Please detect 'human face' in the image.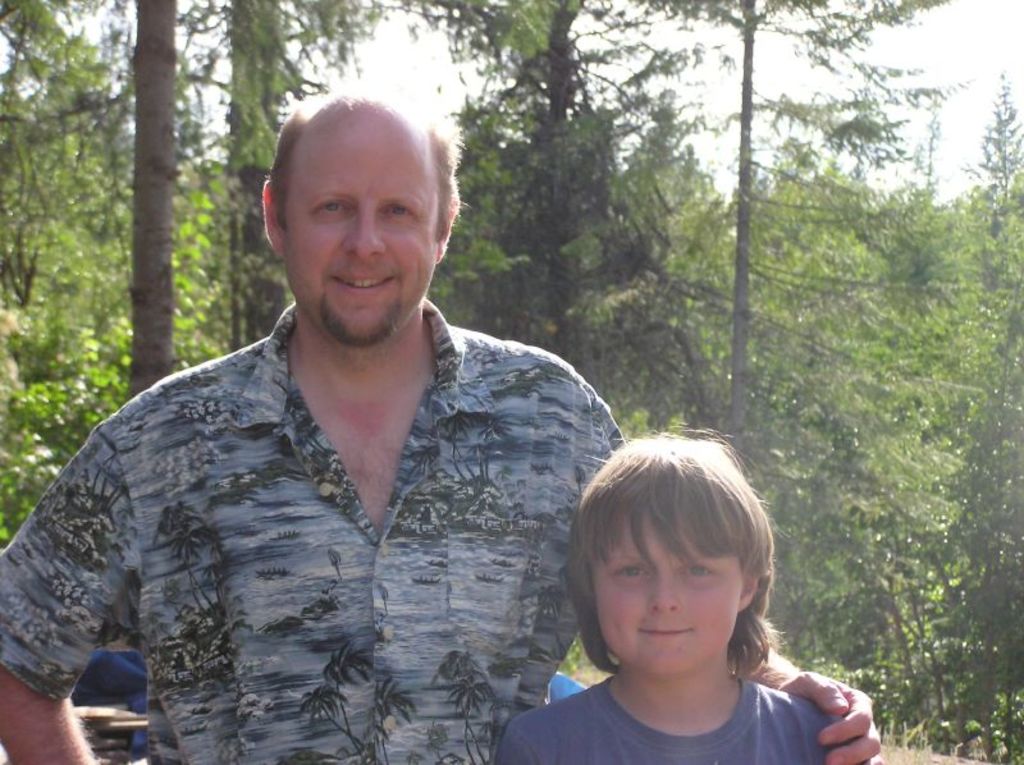
(594,514,737,672).
